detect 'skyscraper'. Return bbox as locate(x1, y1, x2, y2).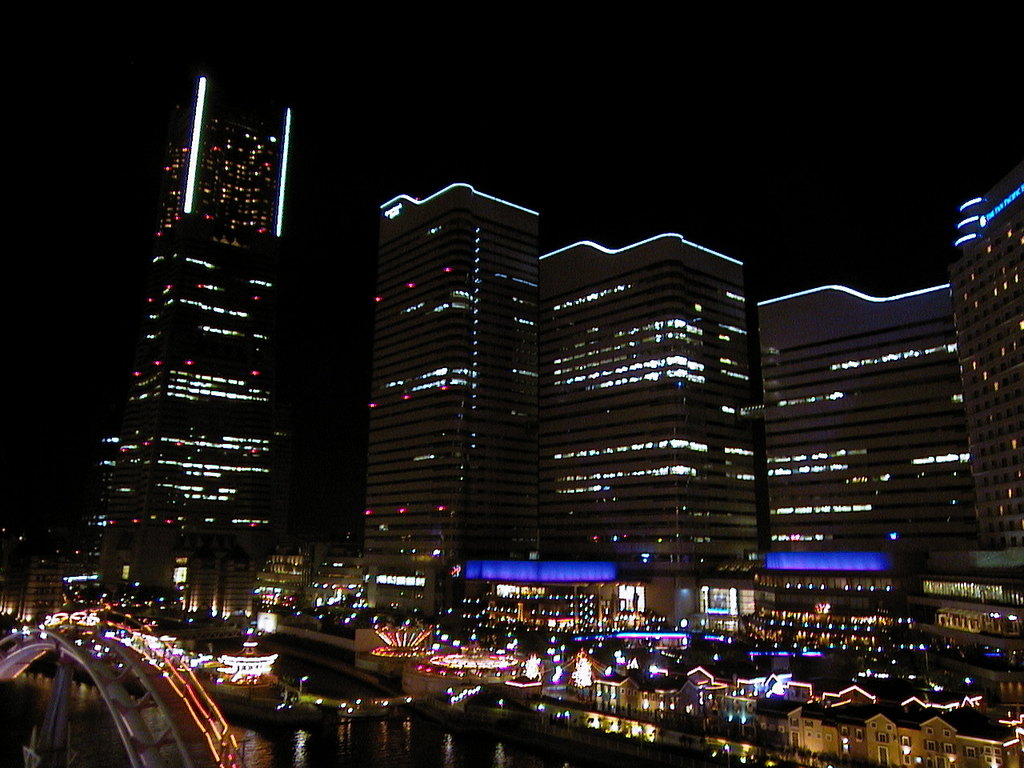
locate(938, 178, 1023, 574).
